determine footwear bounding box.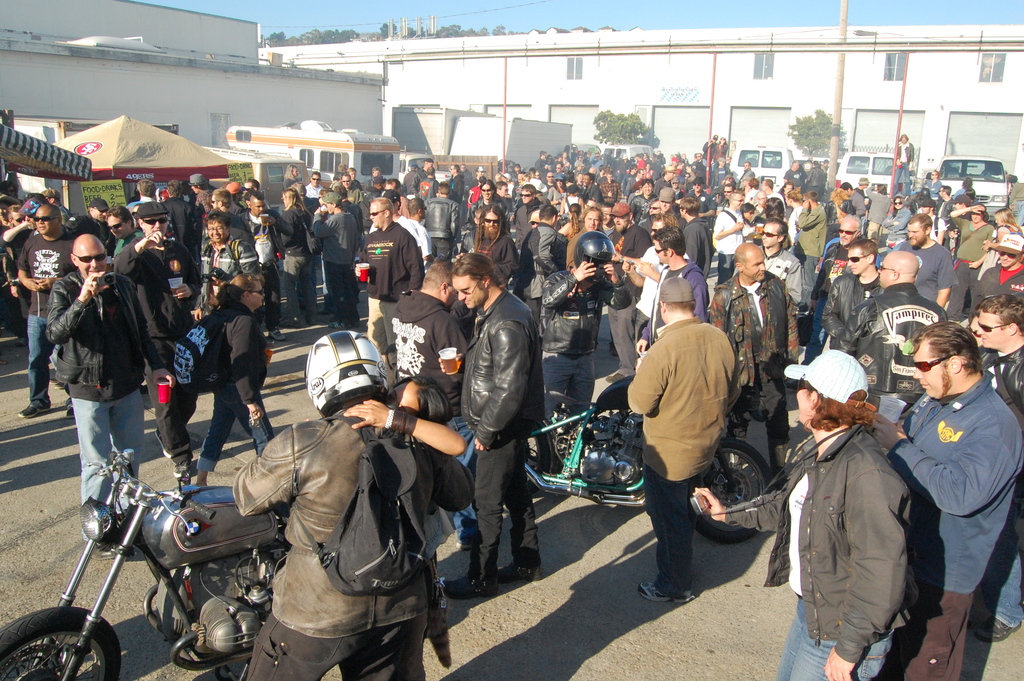
Determined: bbox(305, 315, 314, 325).
